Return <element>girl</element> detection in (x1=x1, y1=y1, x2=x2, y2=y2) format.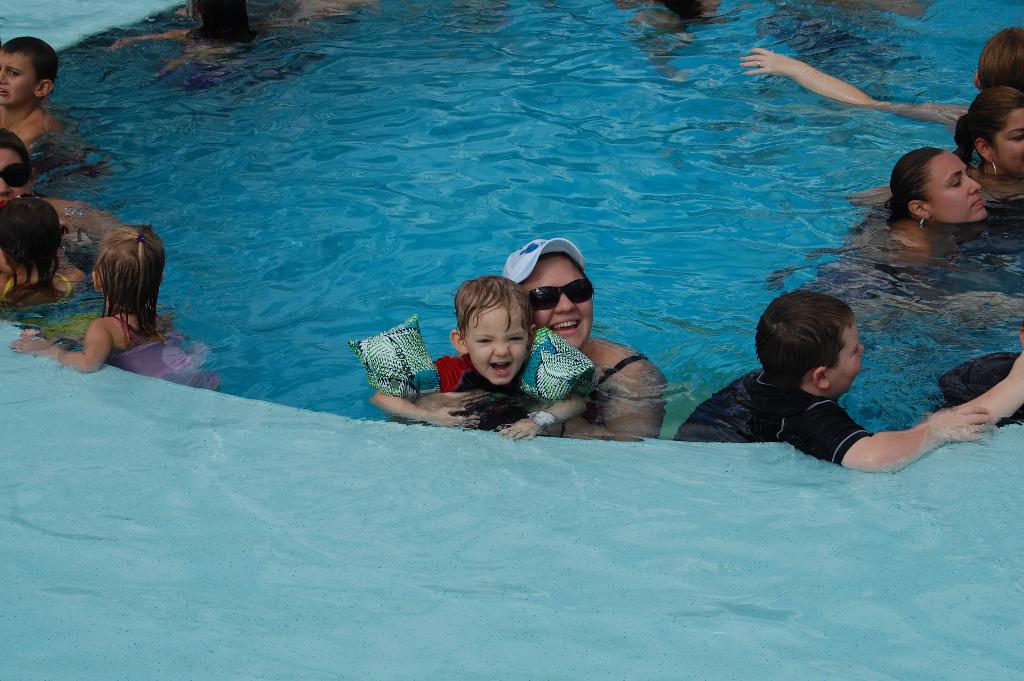
(x1=955, y1=88, x2=1023, y2=203).
